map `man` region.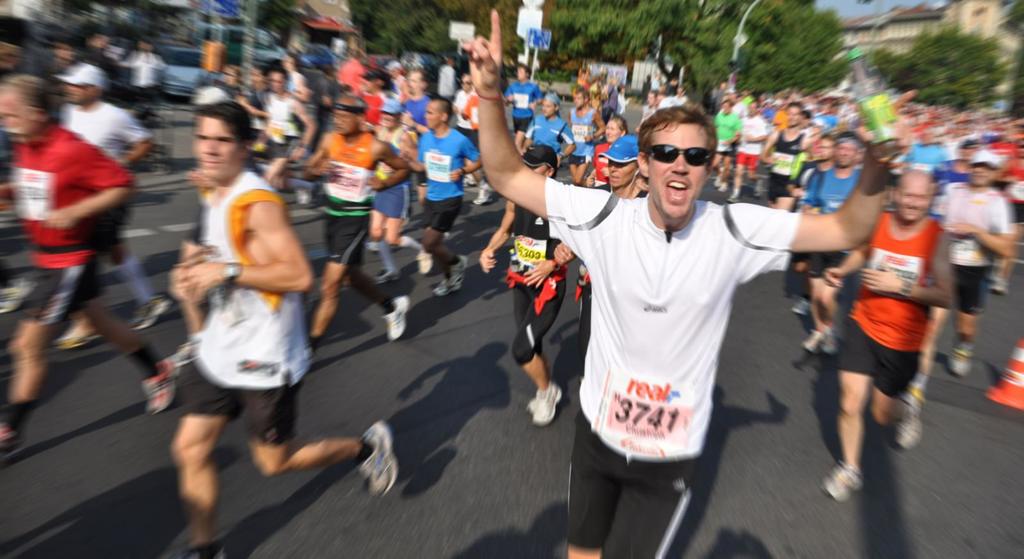
Mapped to (left=714, top=97, right=733, bottom=186).
